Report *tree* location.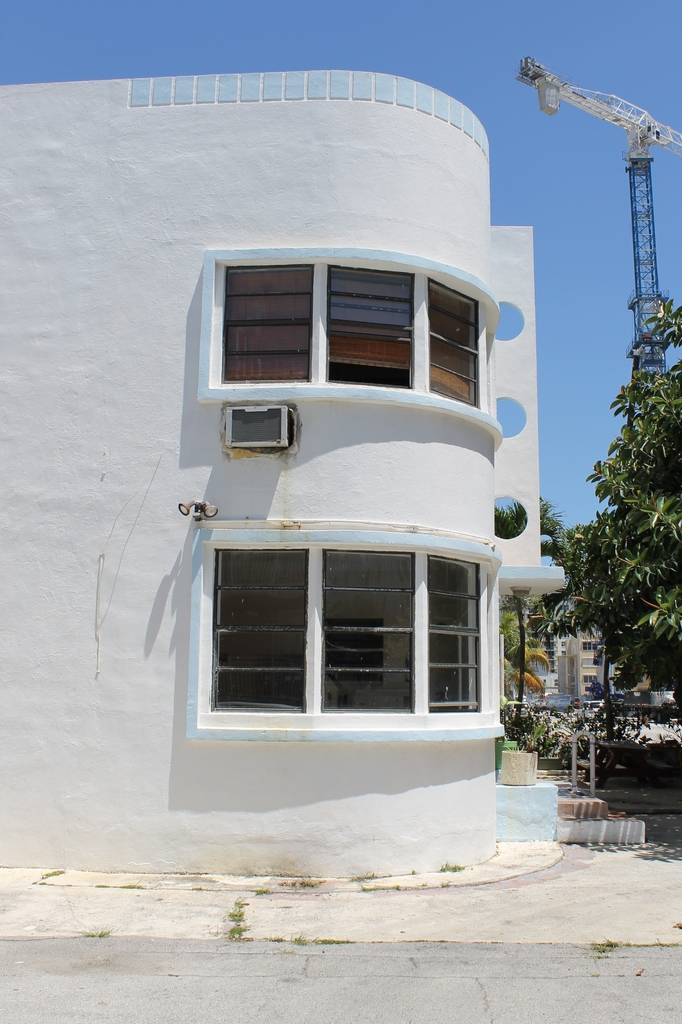
Report: rect(479, 488, 580, 680).
